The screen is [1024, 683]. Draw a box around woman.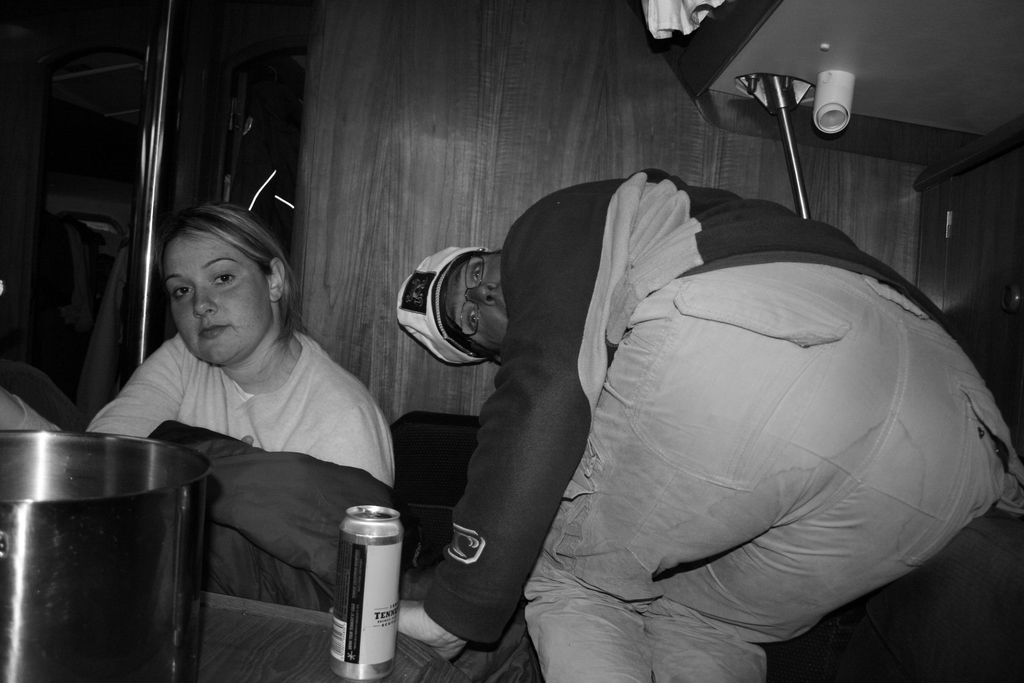
bbox=[117, 199, 387, 635].
